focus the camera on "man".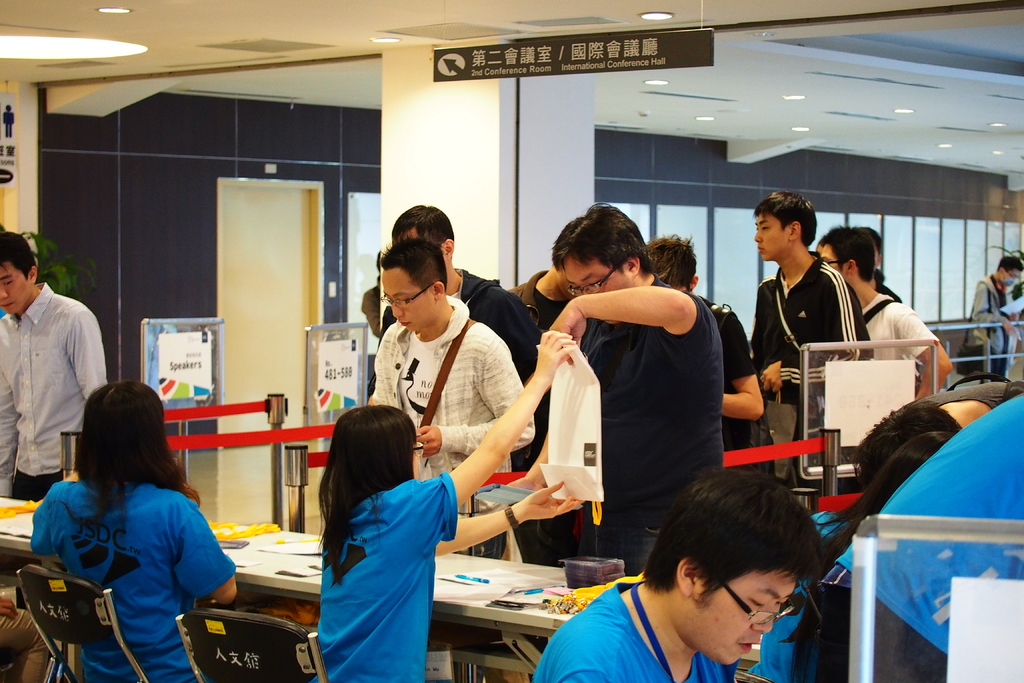
Focus region: crop(529, 210, 737, 576).
